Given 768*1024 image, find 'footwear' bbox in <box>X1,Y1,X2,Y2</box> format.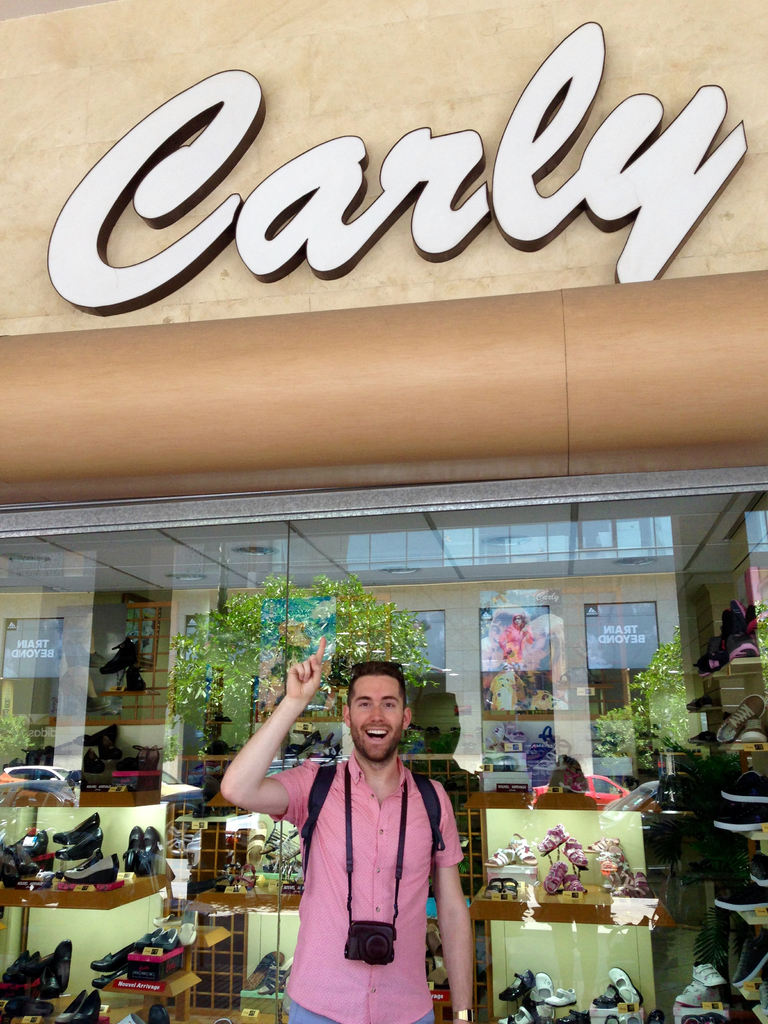
<box>544,862,570,895</box>.
